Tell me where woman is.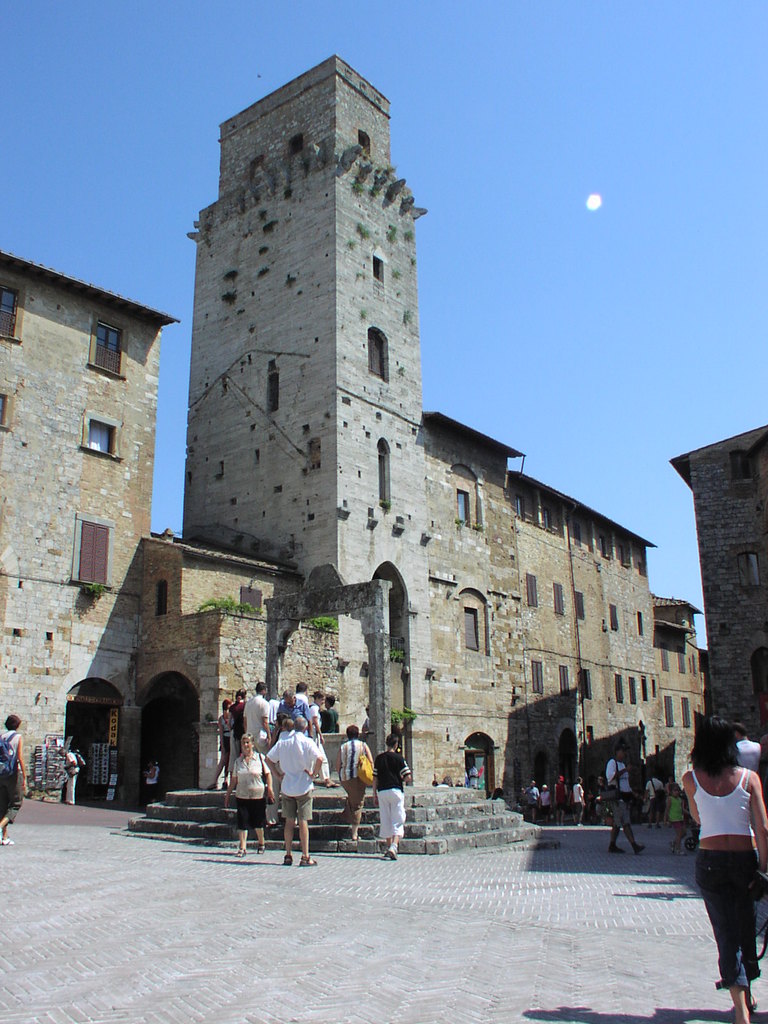
woman is at Rect(377, 732, 412, 861).
